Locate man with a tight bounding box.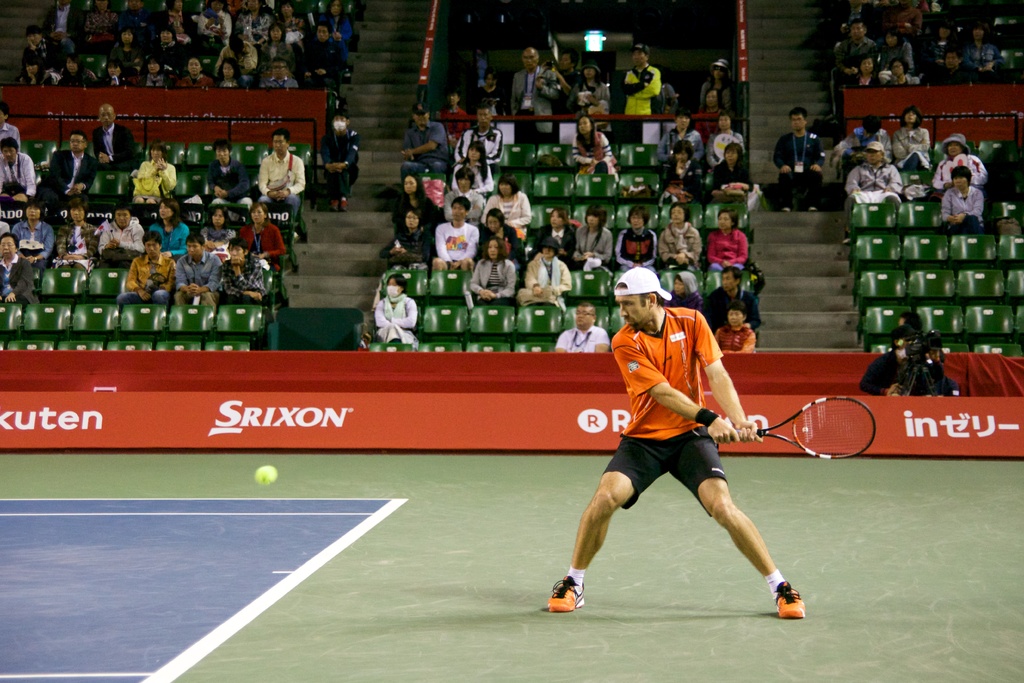
{"x1": 173, "y1": 233, "x2": 222, "y2": 313}.
